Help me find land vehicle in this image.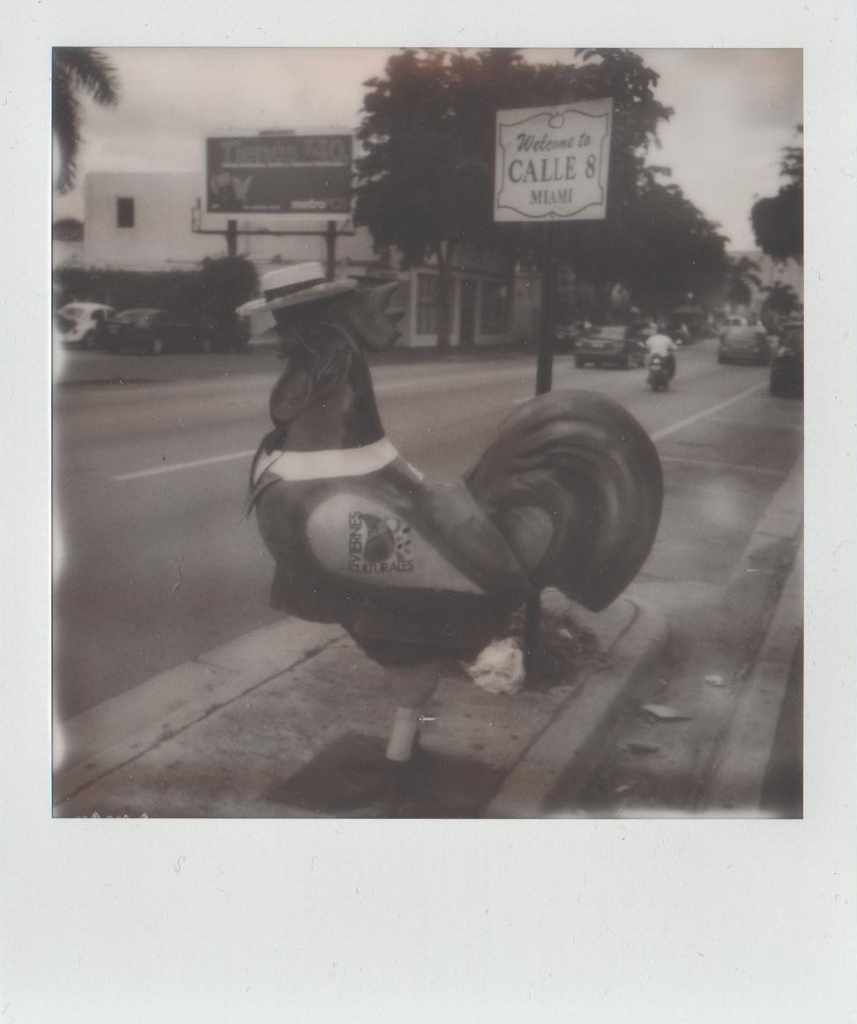
Found it: <bbox>721, 330, 764, 360</bbox>.
